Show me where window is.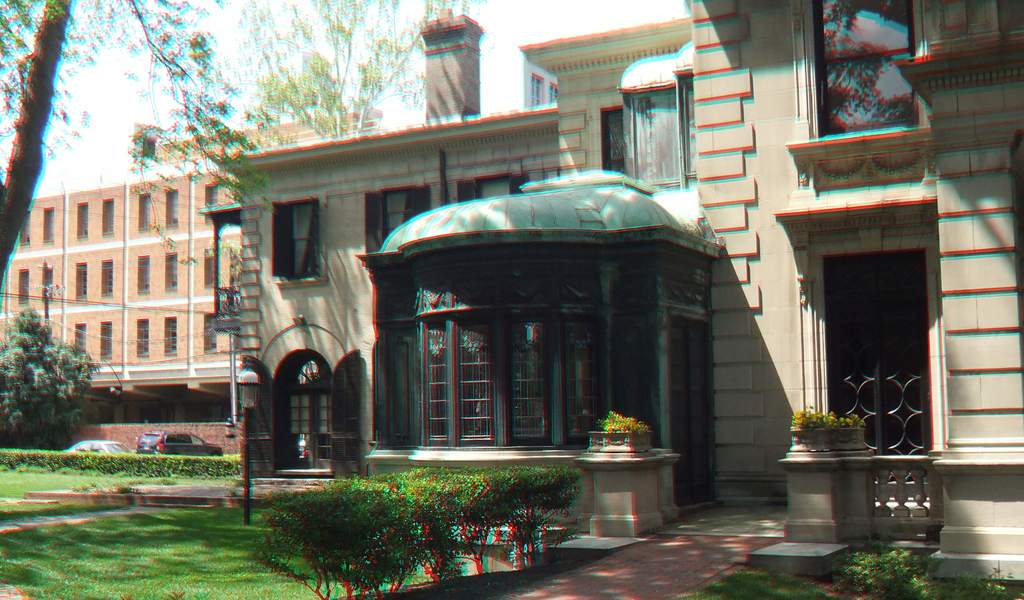
window is at BBox(100, 195, 113, 234).
